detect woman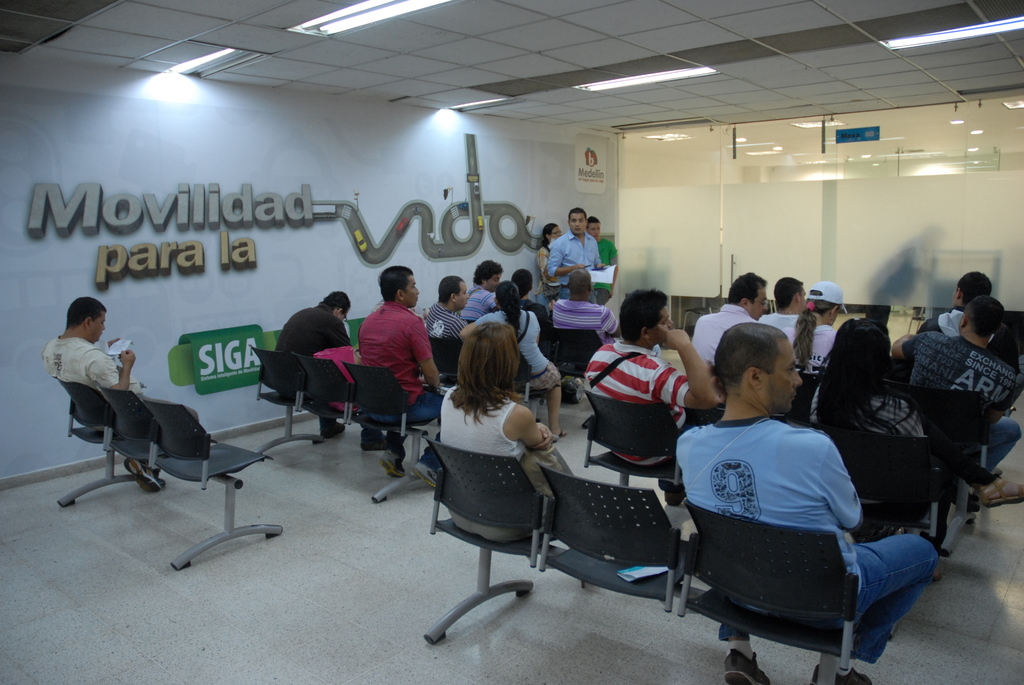
783/278/850/374
